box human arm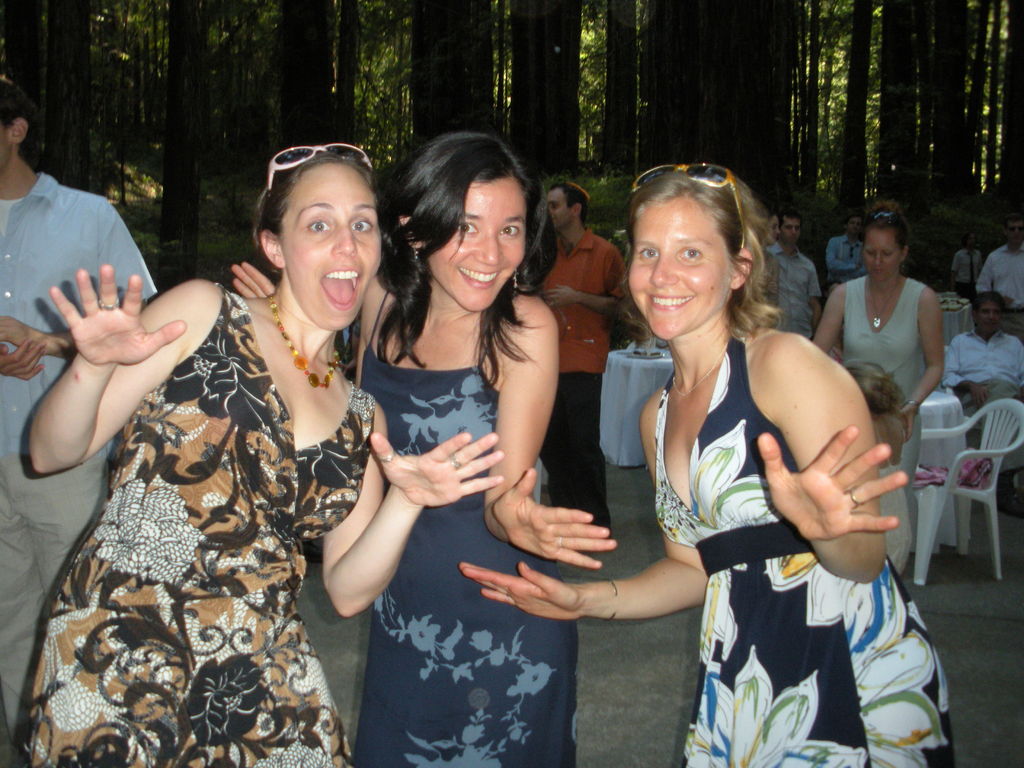
region(460, 404, 713, 642)
